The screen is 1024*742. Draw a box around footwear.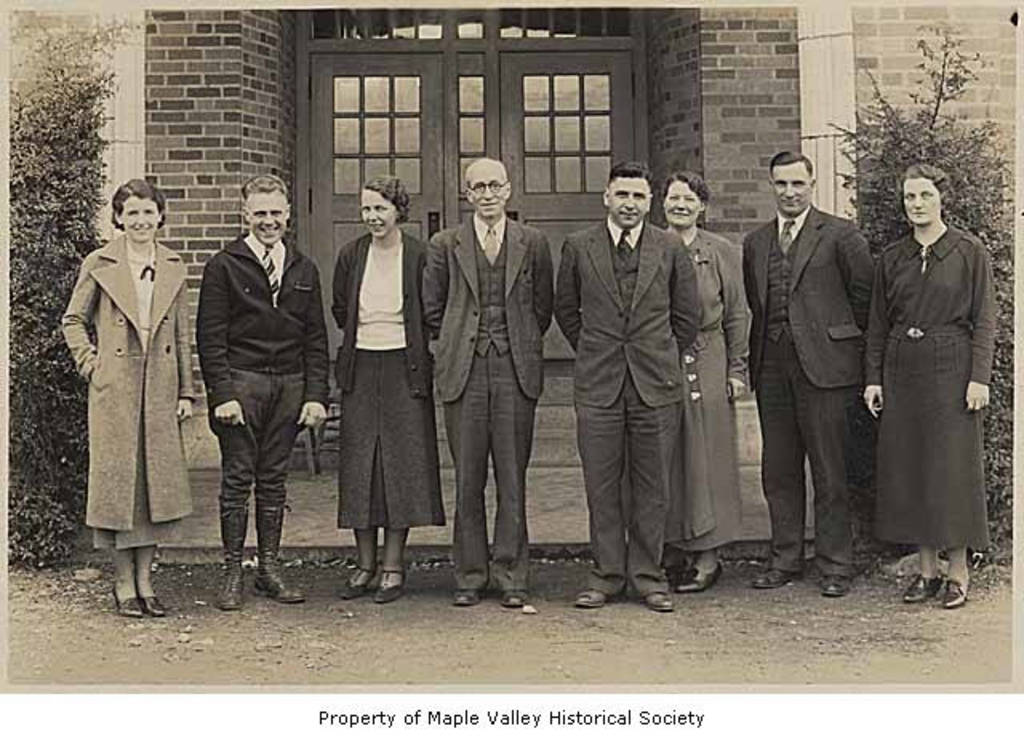
{"left": 755, "top": 566, "right": 811, "bottom": 592}.
